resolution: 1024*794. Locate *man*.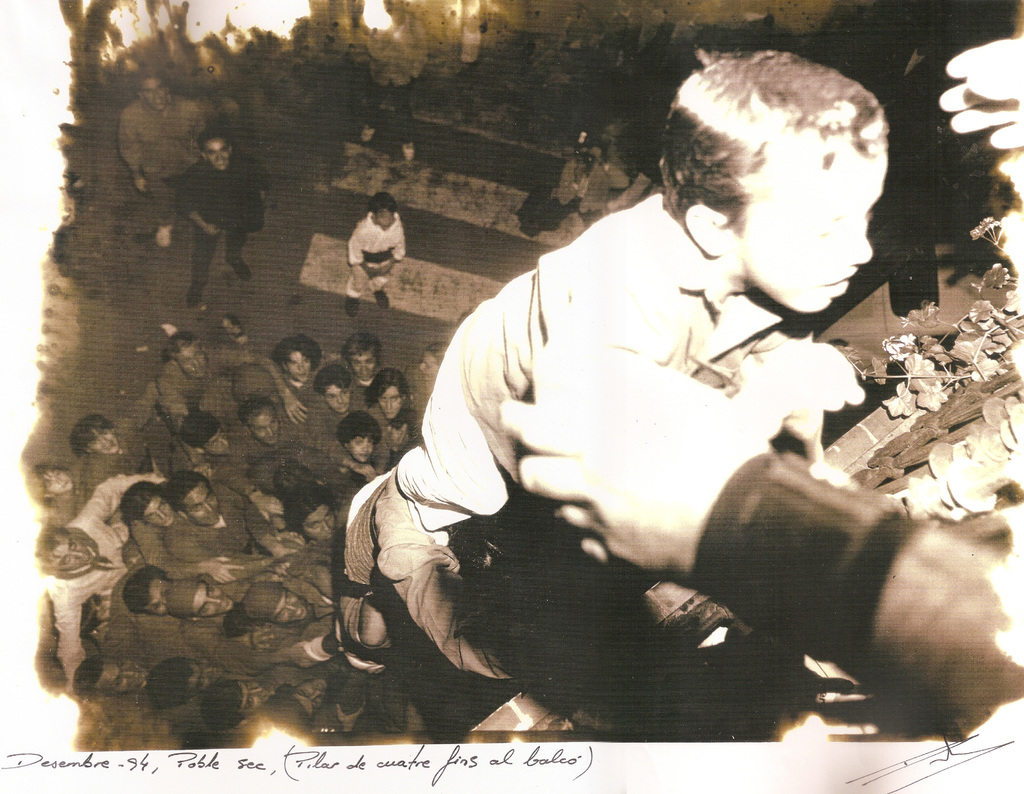
28:471:138:720.
